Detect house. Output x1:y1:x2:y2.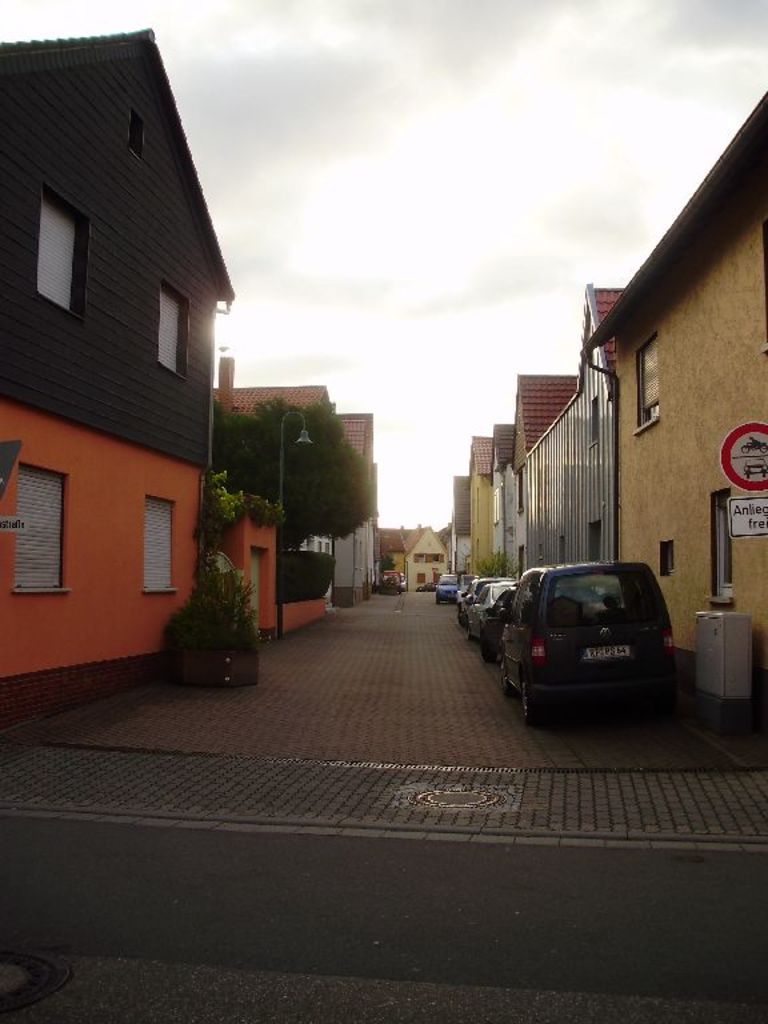
460:445:504:584.
